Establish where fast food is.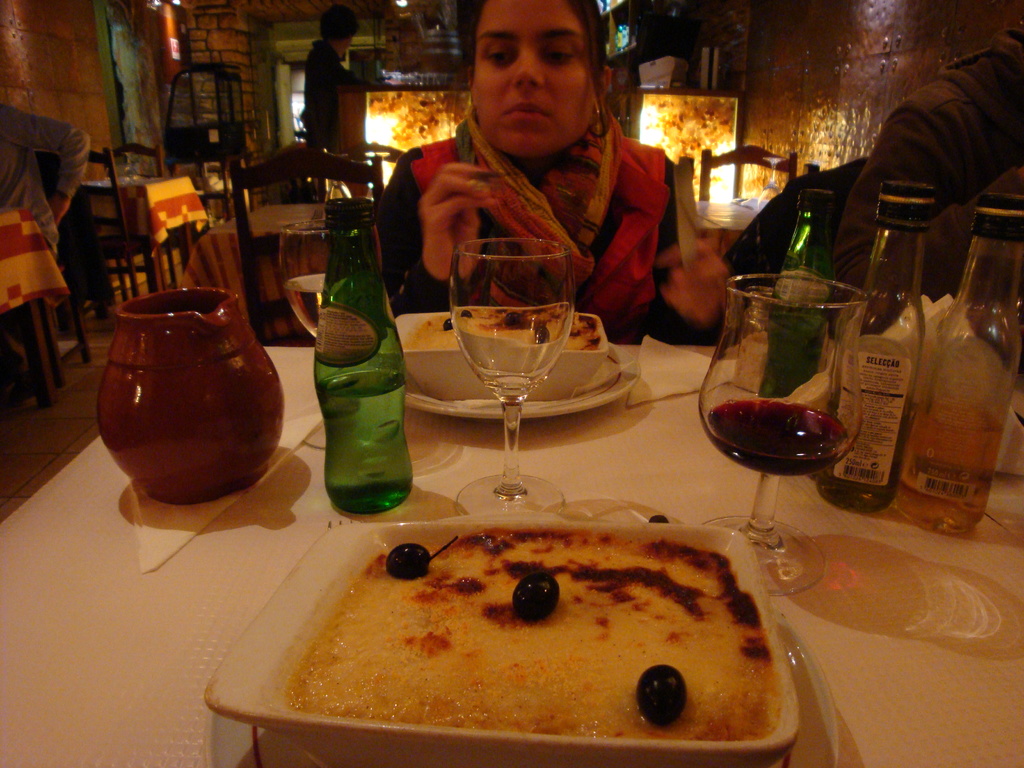
Established at {"x1": 278, "y1": 523, "x2": 774, "y2": 741}.
